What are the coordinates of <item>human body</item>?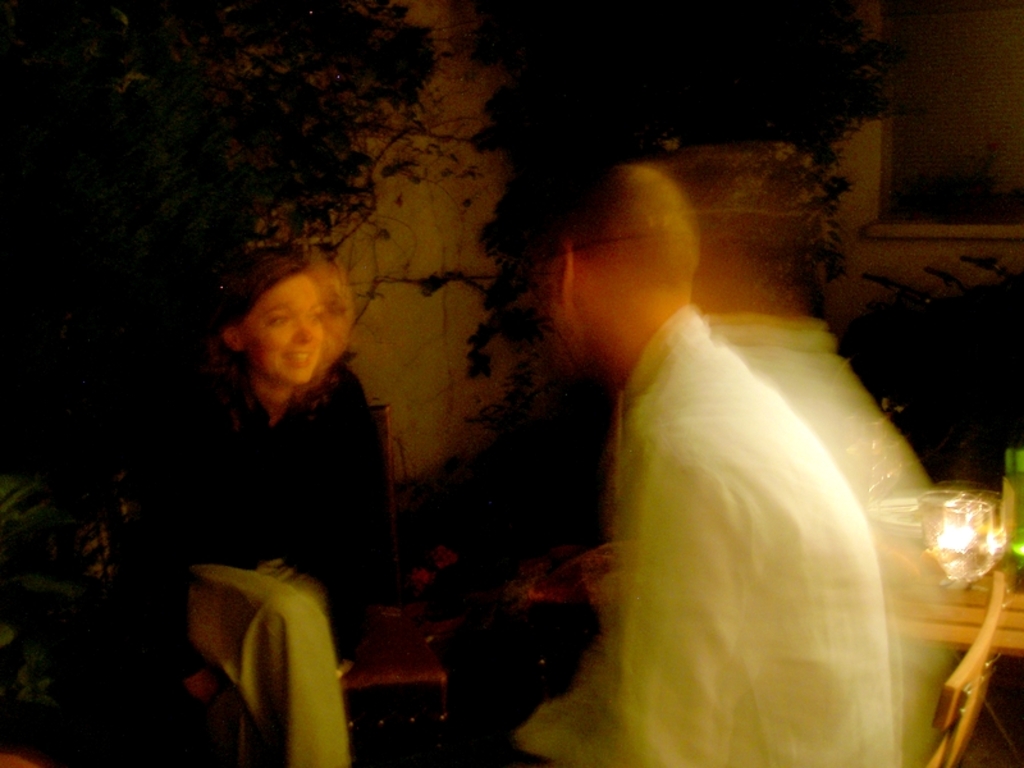
region(558, 186, 963, 764).
